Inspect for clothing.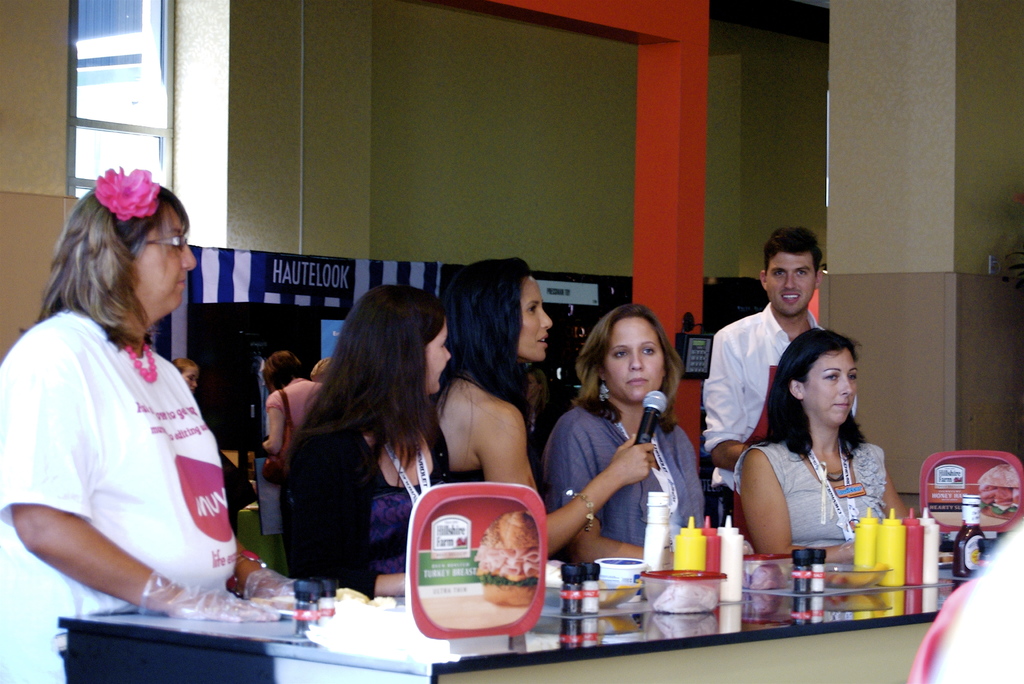
Inspection: Rect(703, 294, 855, 521).
